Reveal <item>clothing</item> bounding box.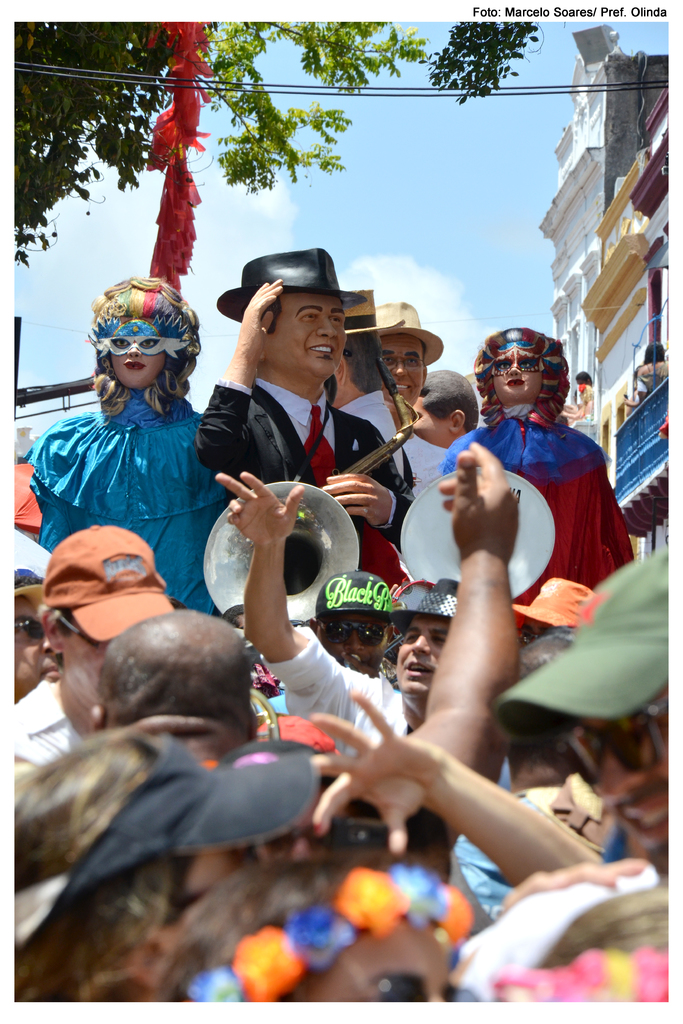
Revealed: detection(197, 374, 415, 596).
